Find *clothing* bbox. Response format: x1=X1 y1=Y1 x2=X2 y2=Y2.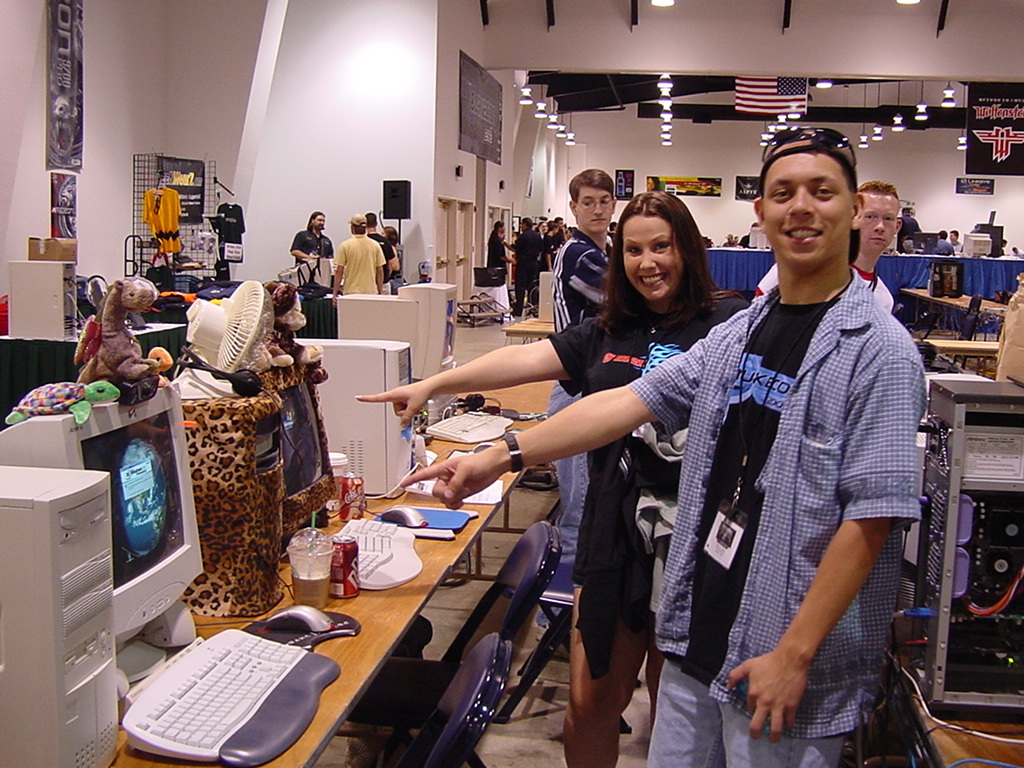
x1=605 y1=232 x2=617 y2=246.
